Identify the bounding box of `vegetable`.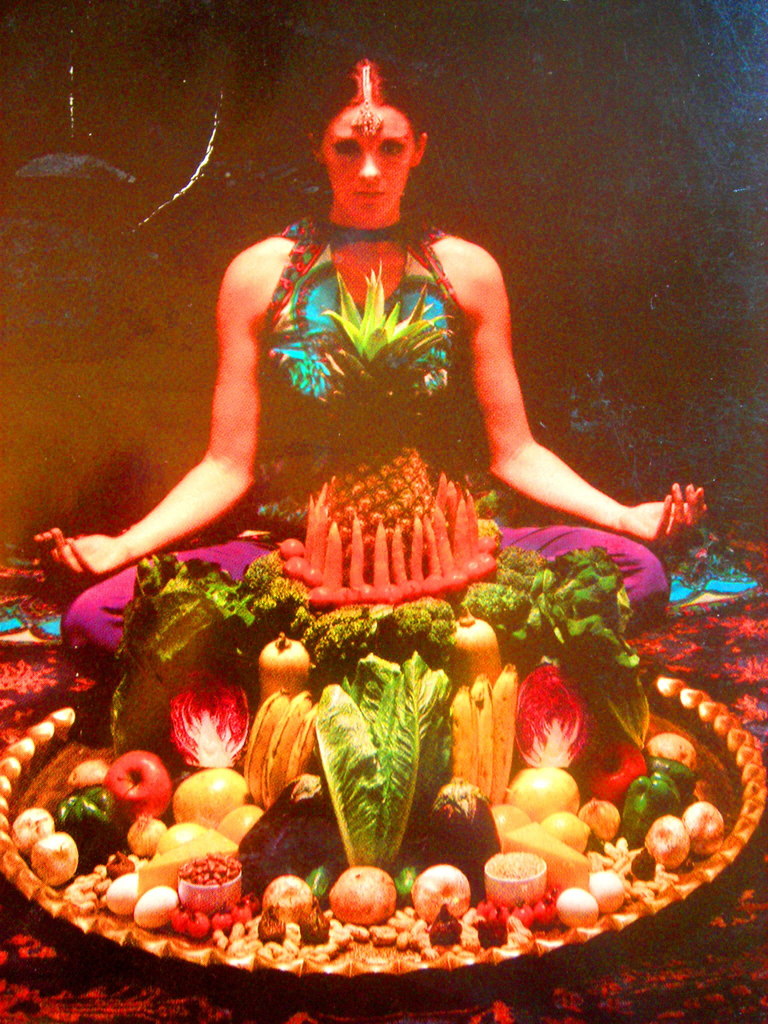
pyautogui.locateOnScreen(626, 767, 682, 847).
